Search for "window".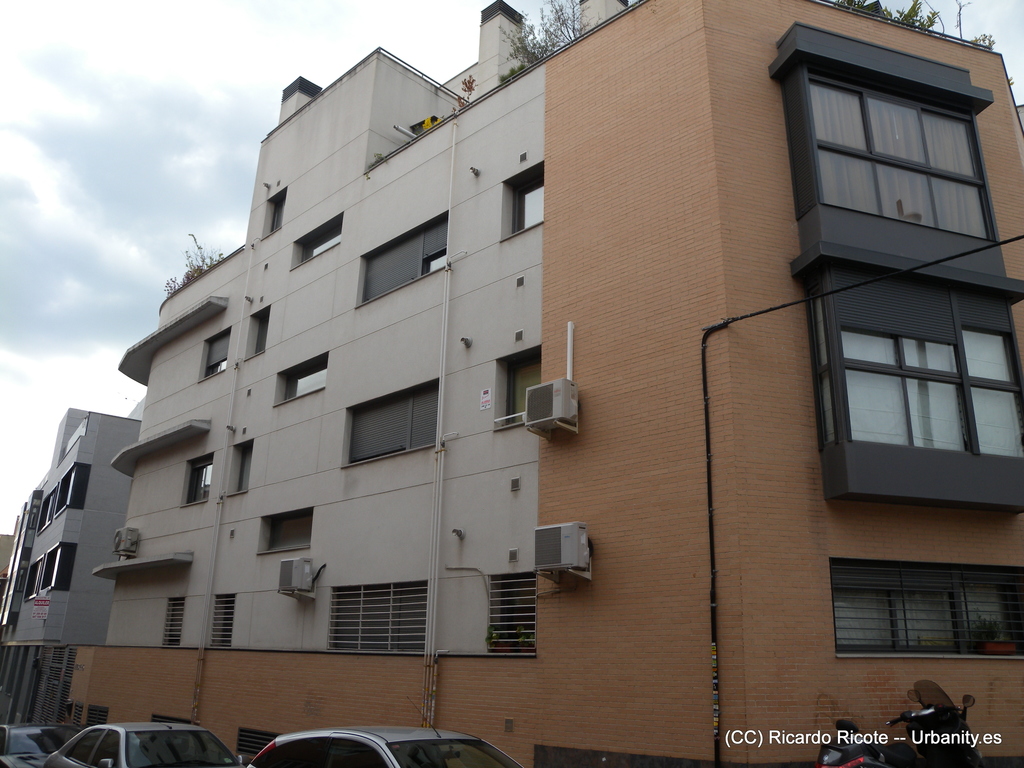
Found at region(506, 172, 546, 233).
